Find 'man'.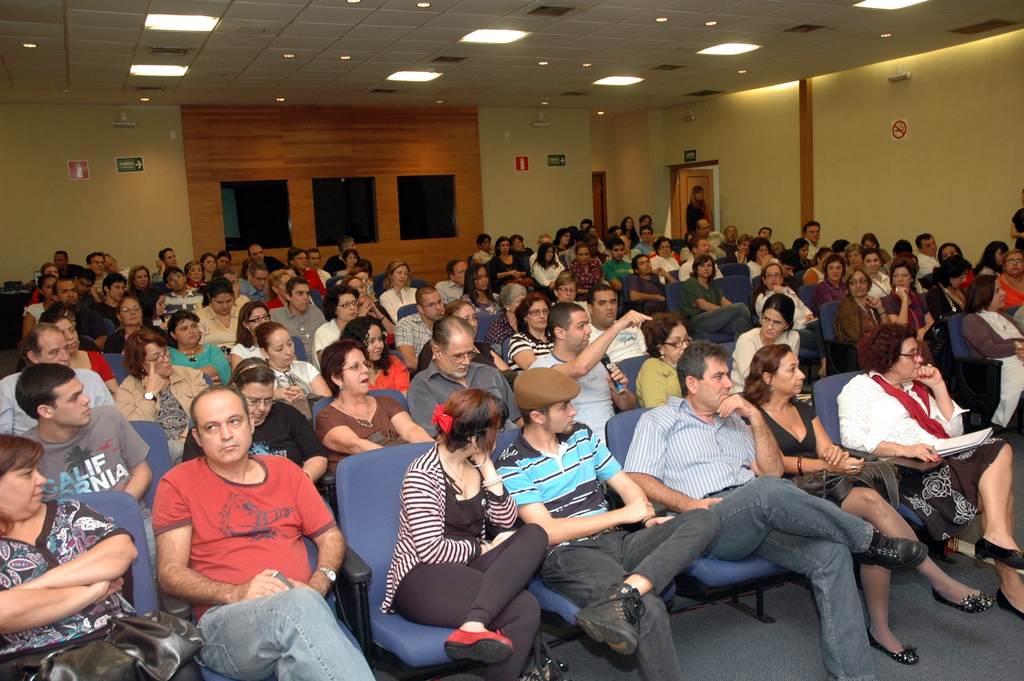
{"left": 692, "top": 218, "right": 729, "bottom": 248}.
